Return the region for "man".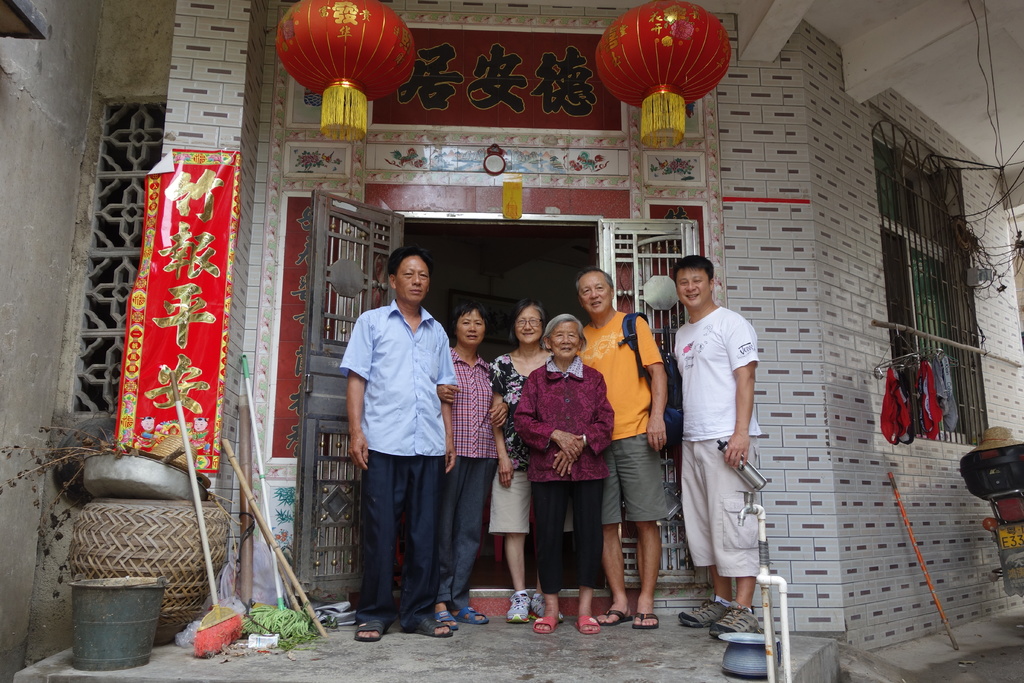
locate(339, 242, 461, 646).
